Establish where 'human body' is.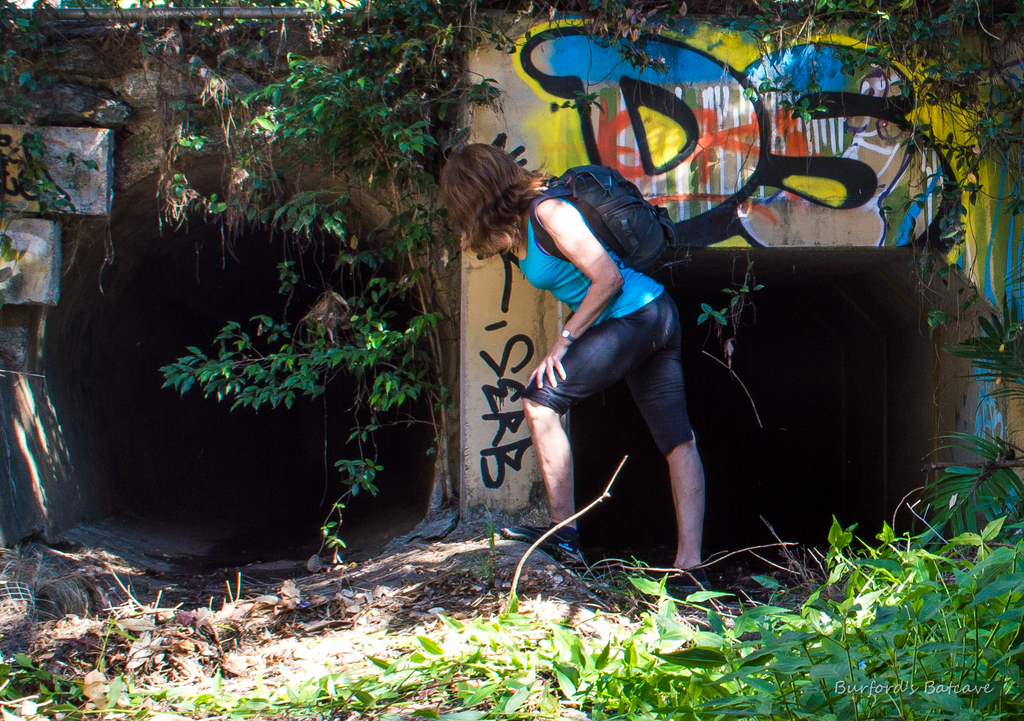
Established at (left=432, top=133, right=713, bottom=593).
